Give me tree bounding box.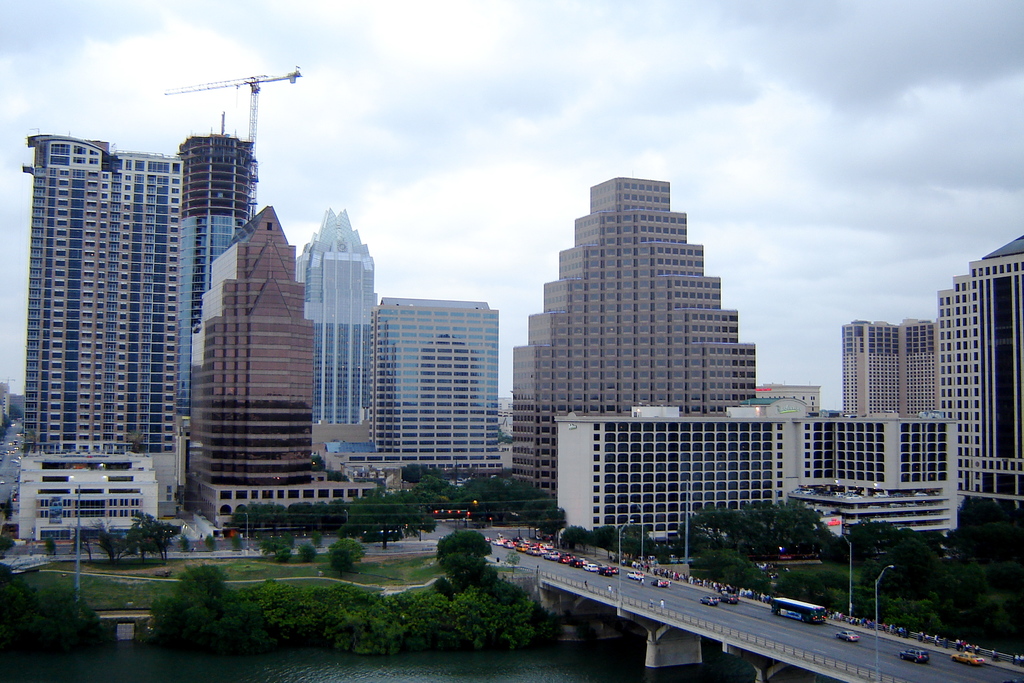
(left=326, top=537, right=368, bottom=571).
